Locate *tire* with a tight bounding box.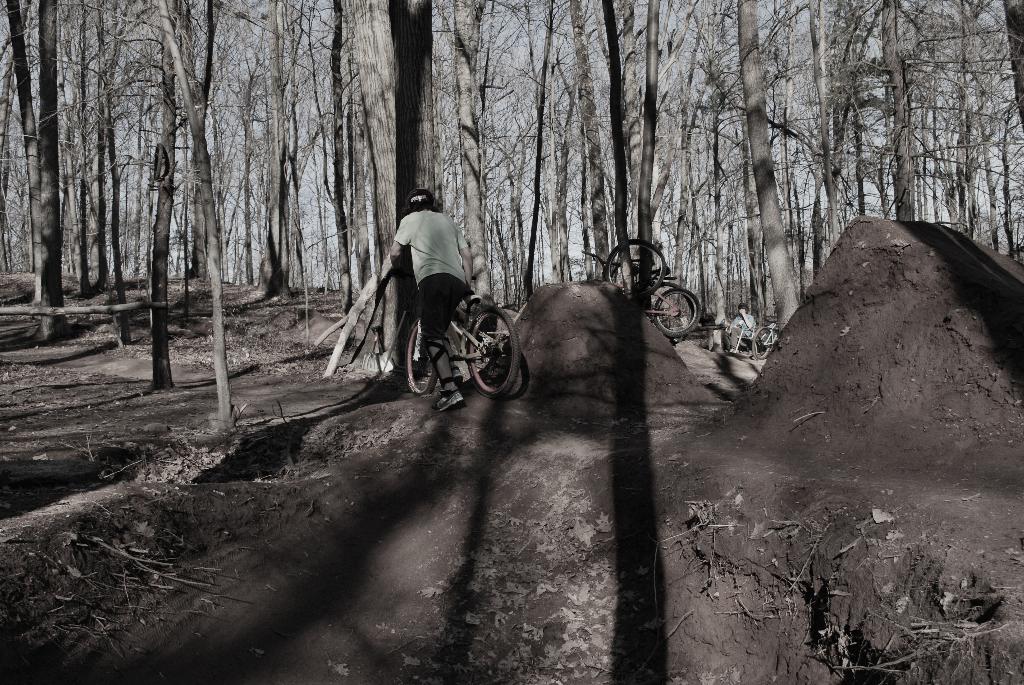
detection(654, 287, 696, 336).
